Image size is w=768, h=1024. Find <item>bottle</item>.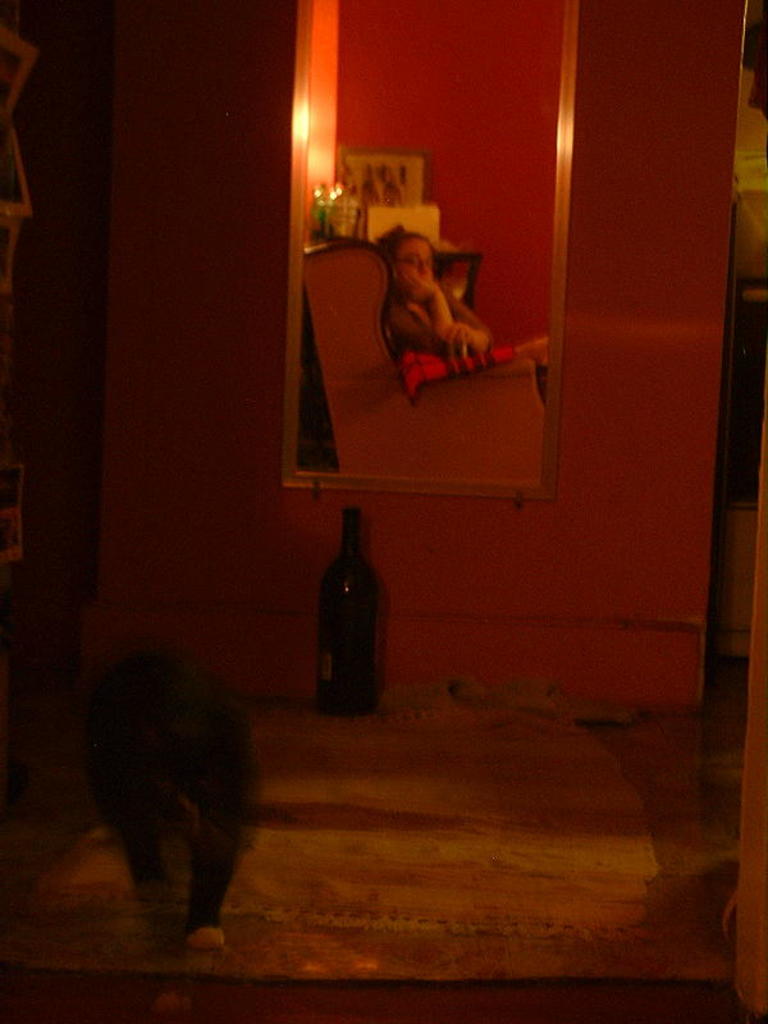
x1=302 y1=516 x2=389 y2=722.
